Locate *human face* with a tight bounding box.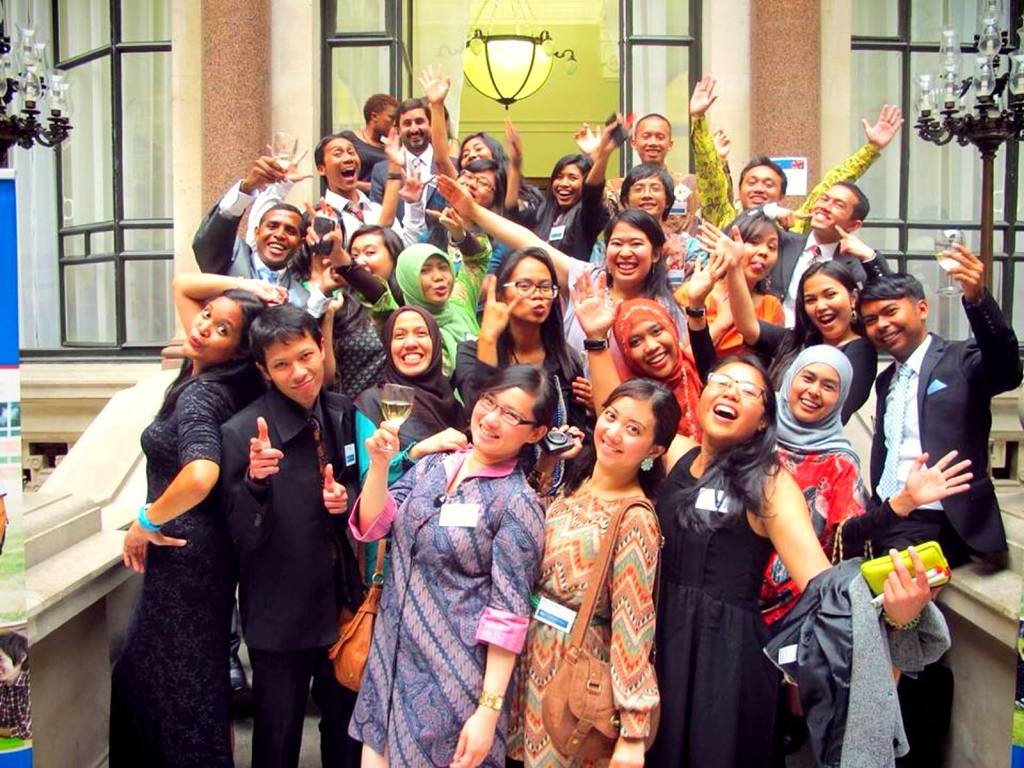
pyautogui.locateOnScreen(419, 255, 453, 303).
